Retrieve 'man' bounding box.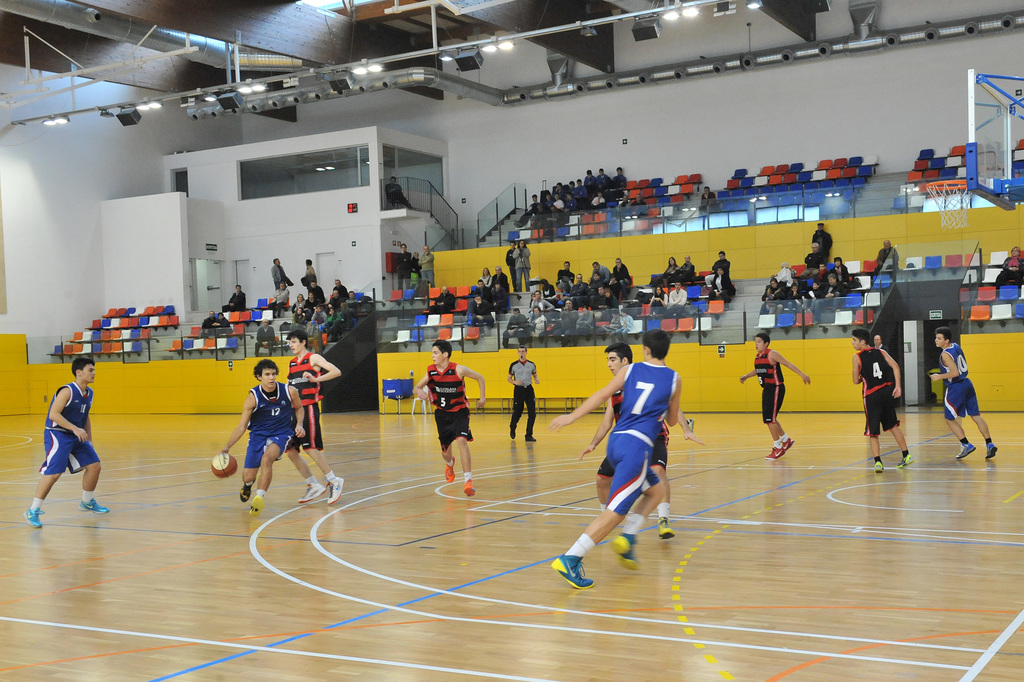
Bounding box: [850, 329, 910, 474].
